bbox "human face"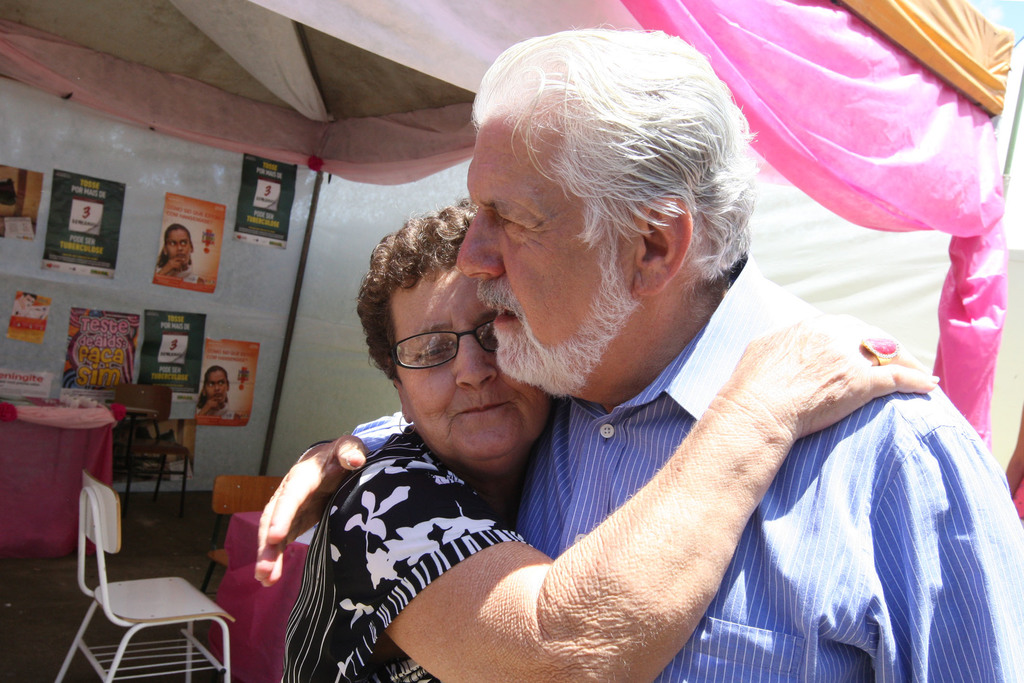
x1=390 y1=262 x2=551 y2=462
